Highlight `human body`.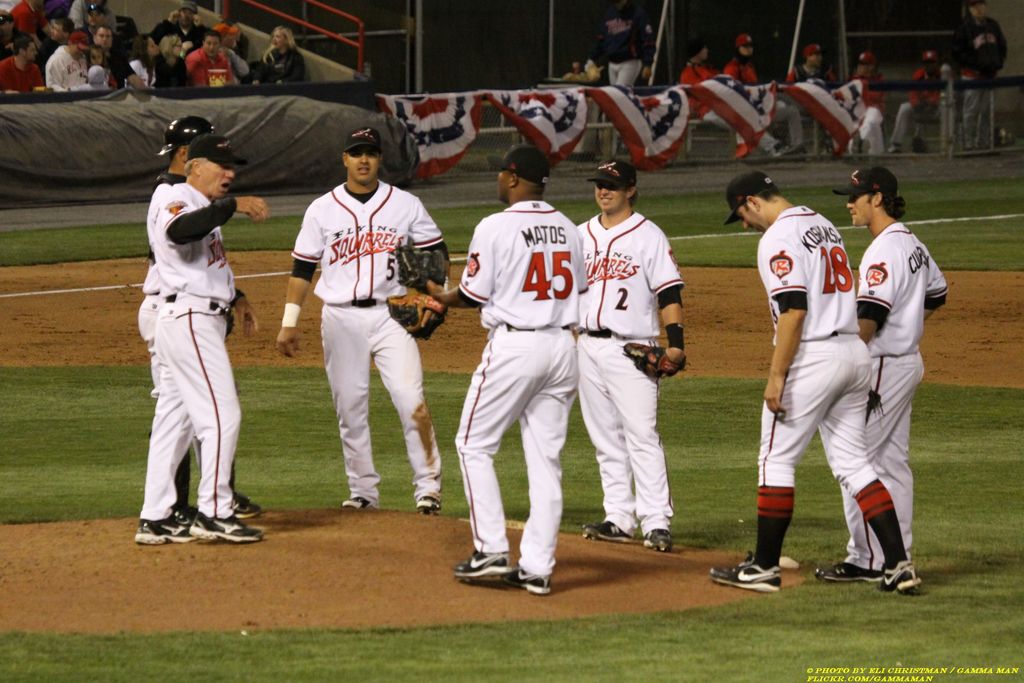
Highlighted region: {"x1": 176, "y1": 28, "x2": 232, "y2": 91}.
